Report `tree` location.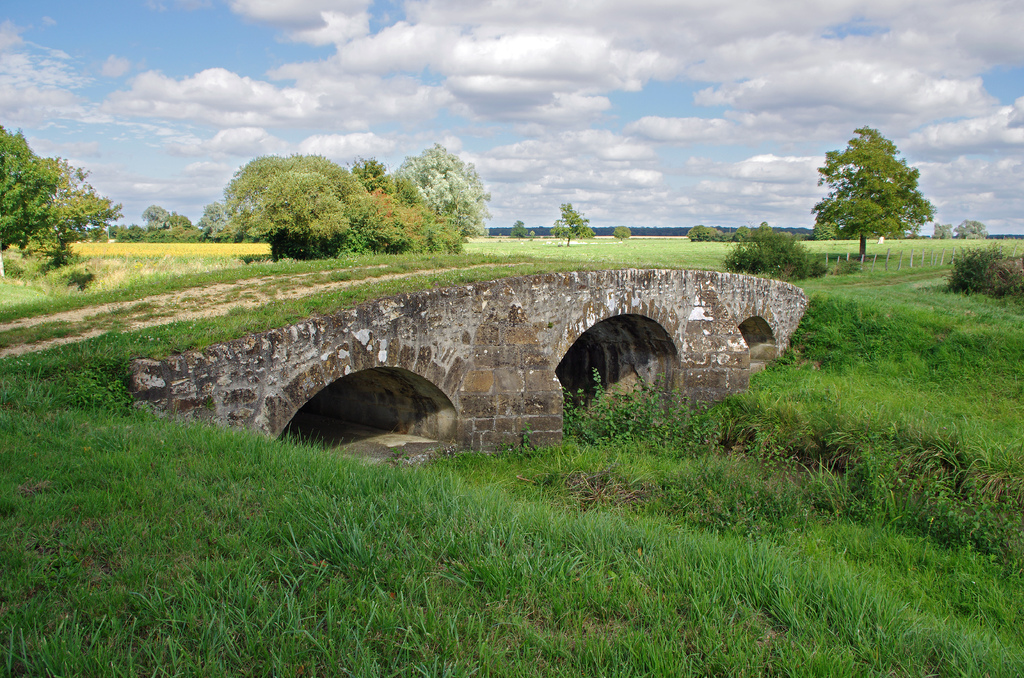
Report: {"x1": 145, "y1": 206, "x2": 171, "y2": 226}.
